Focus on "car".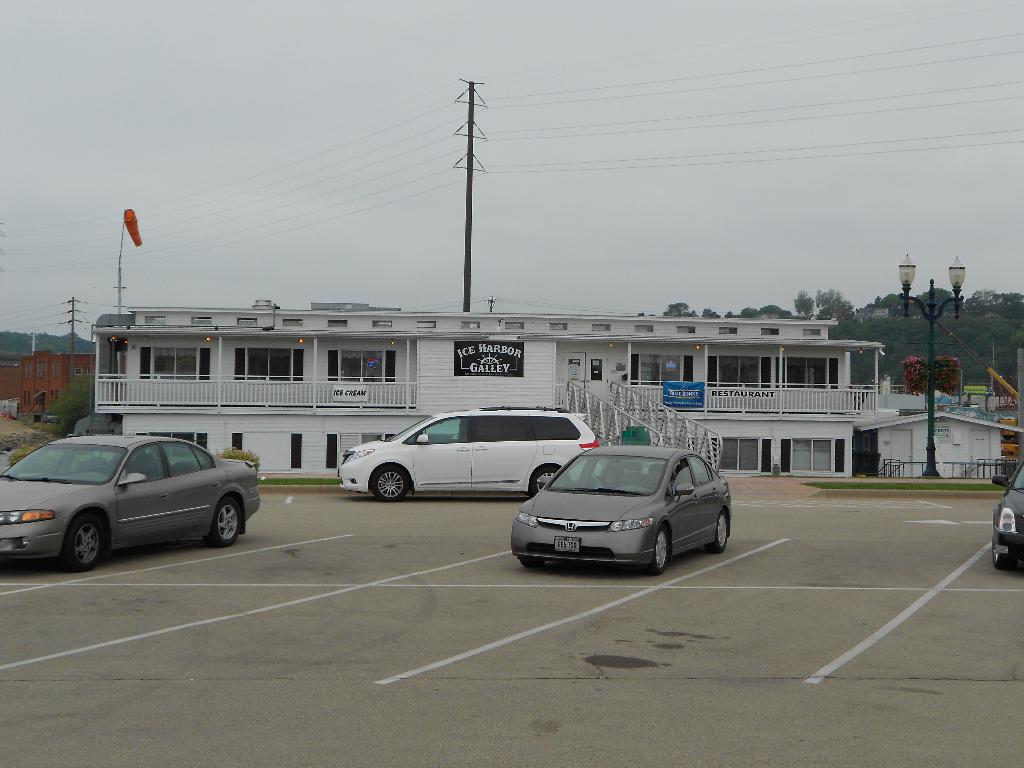
Focused at crop(509, 446, 727, 579).
